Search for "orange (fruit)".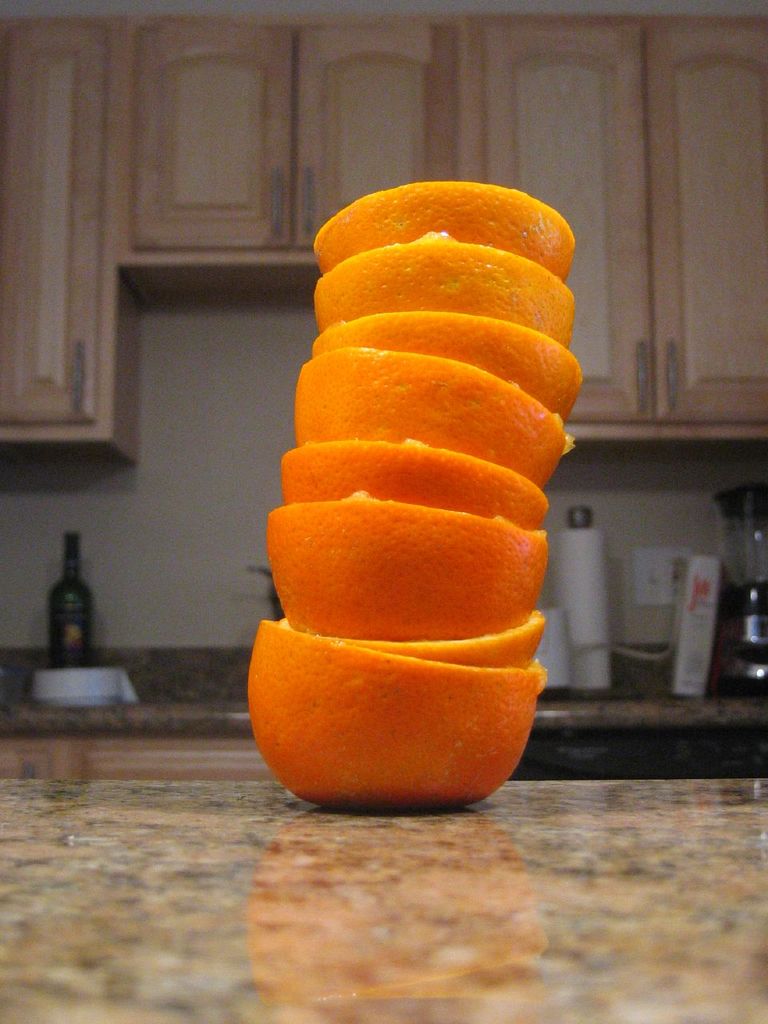
Found at (left=244, top=170, right=574, bottom=811).
